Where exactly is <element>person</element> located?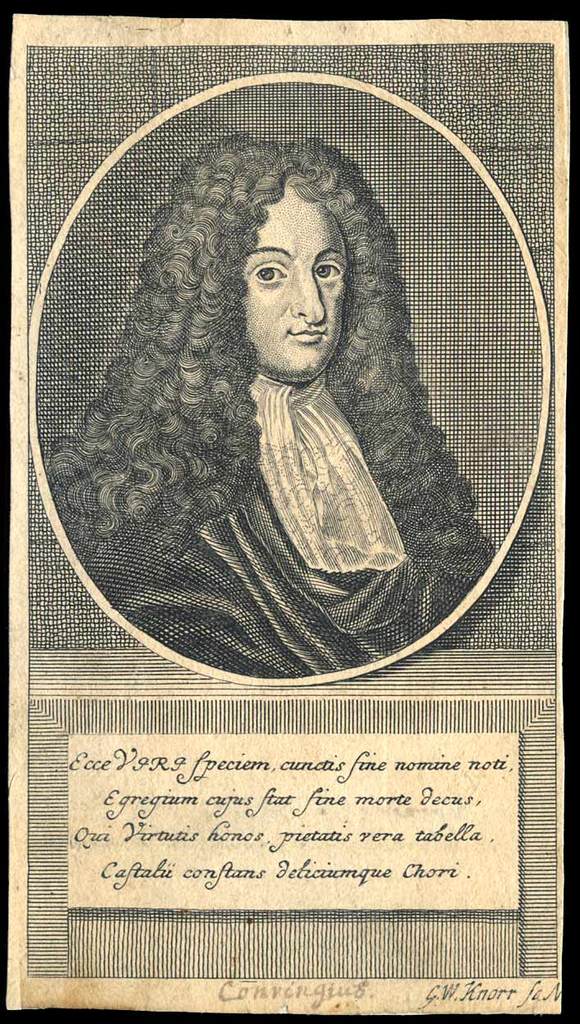
Its bounding box is [x1=85, y1=120, x2=463, y2=751].
